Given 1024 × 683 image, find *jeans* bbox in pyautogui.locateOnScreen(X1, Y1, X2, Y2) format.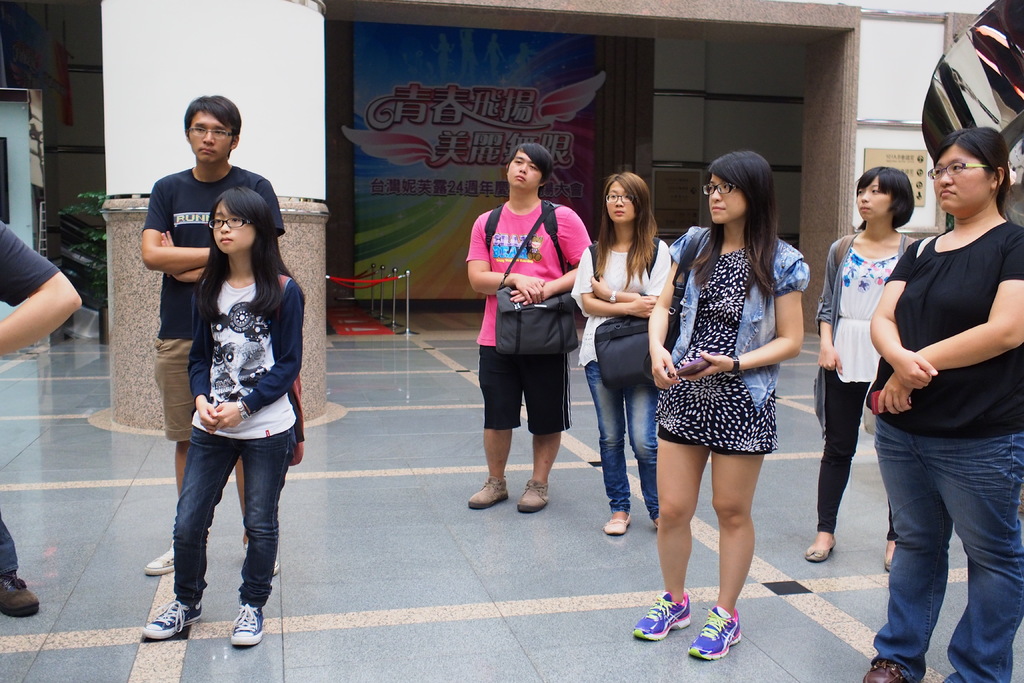
pyautogui.locateOnScreen(159, 436, 289, 630).
